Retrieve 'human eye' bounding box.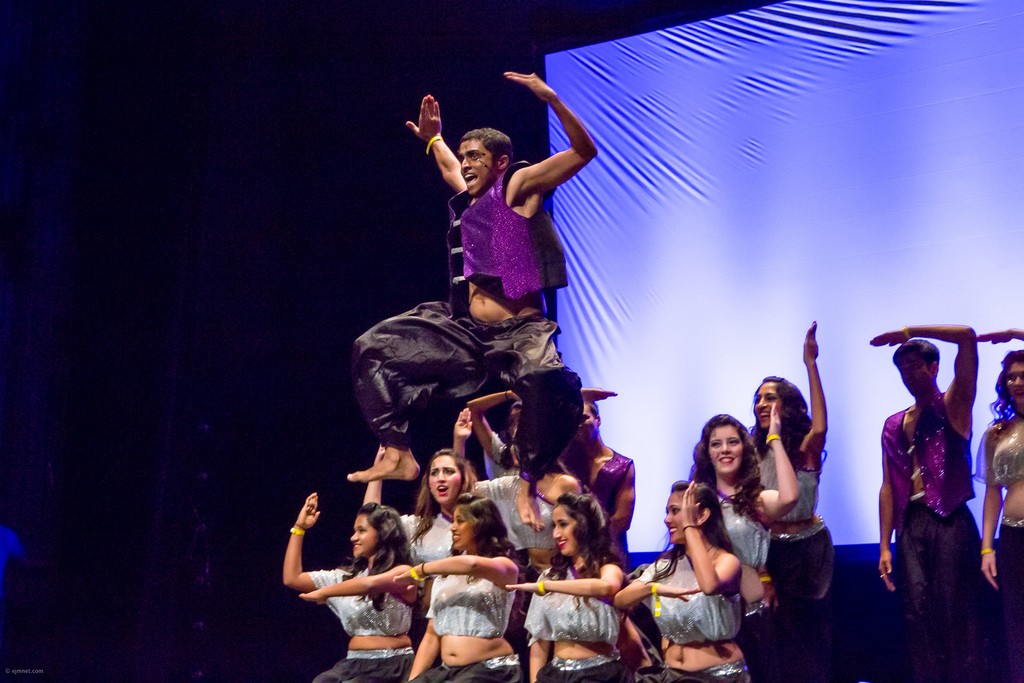
Bounding box: 560,518,568,530.
